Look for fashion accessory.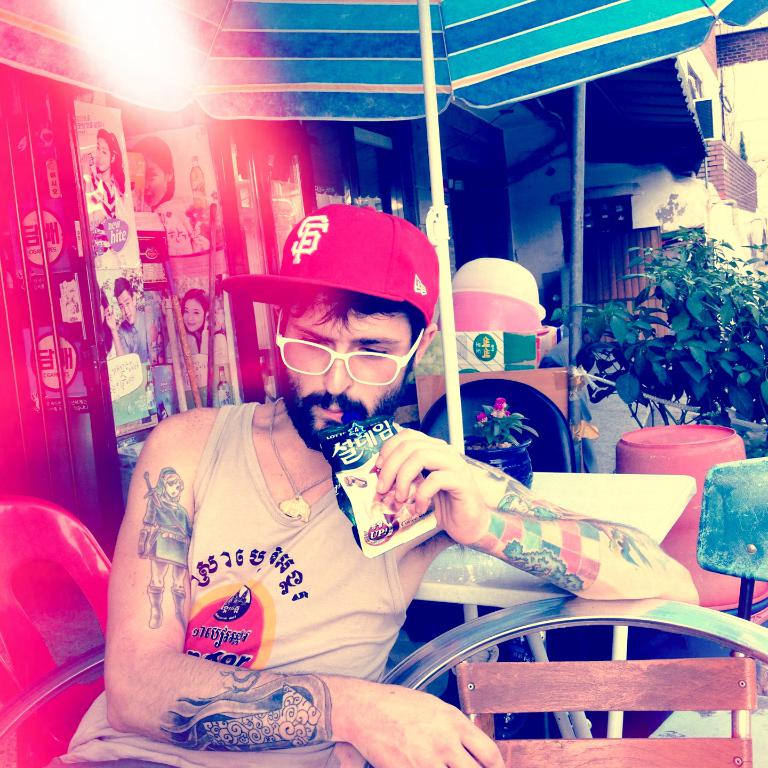
Found: x1=274 y1=302 x2=431 y2=390.
